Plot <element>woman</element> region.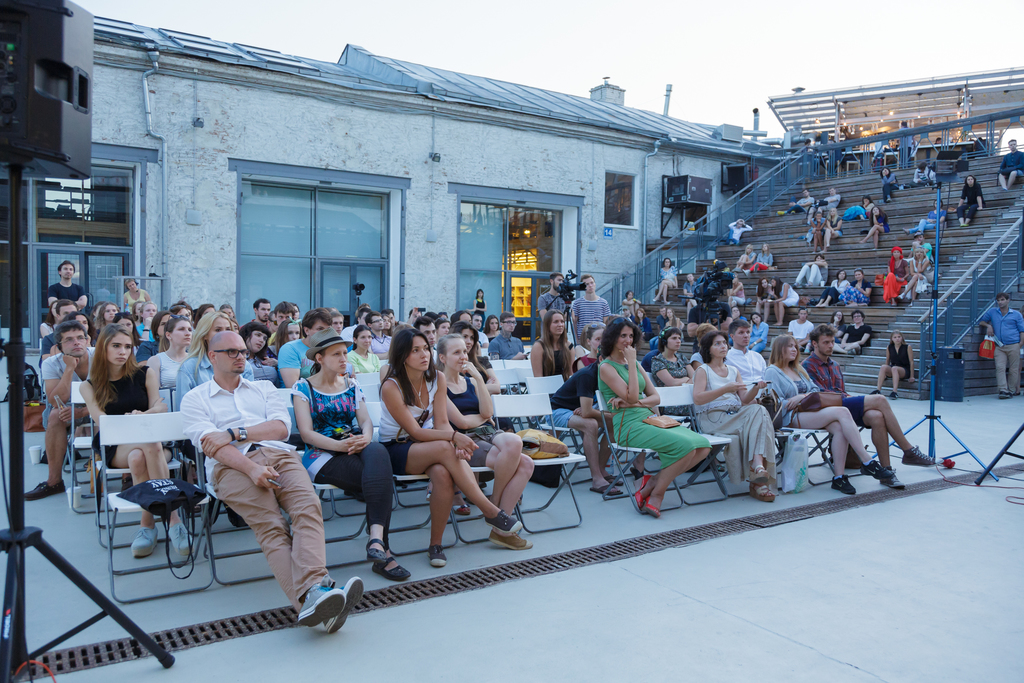
Plotted at <box>901,249,942,305</box>.
